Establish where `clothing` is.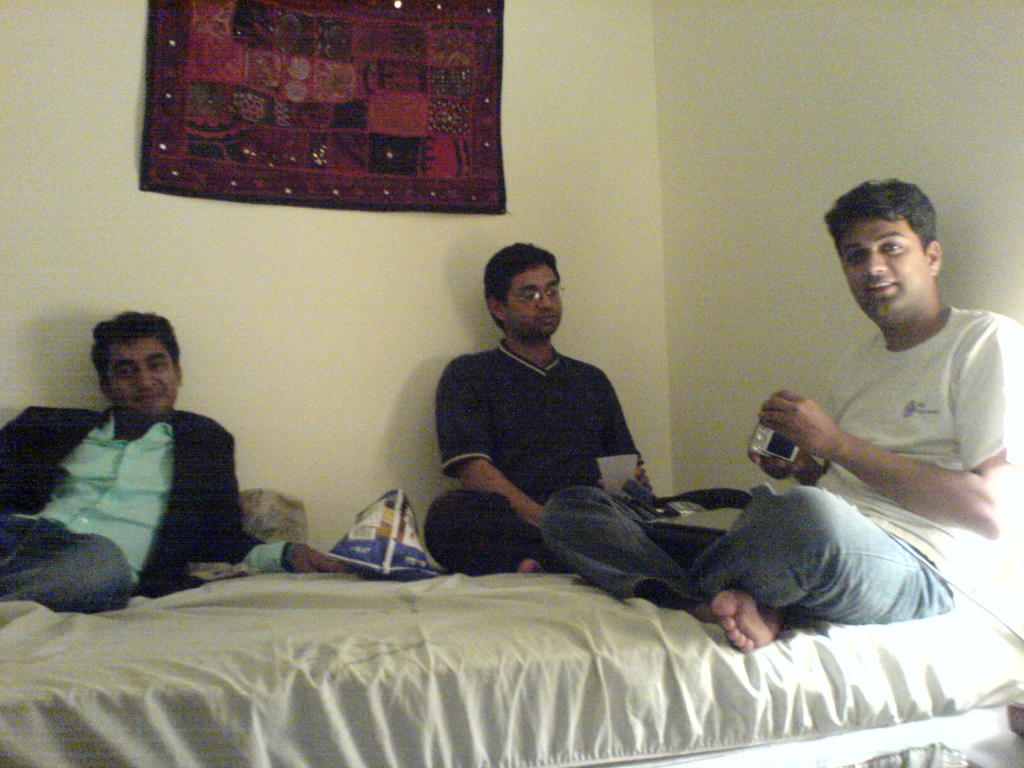
Established at select_region(552, 303, 1004, 623).
